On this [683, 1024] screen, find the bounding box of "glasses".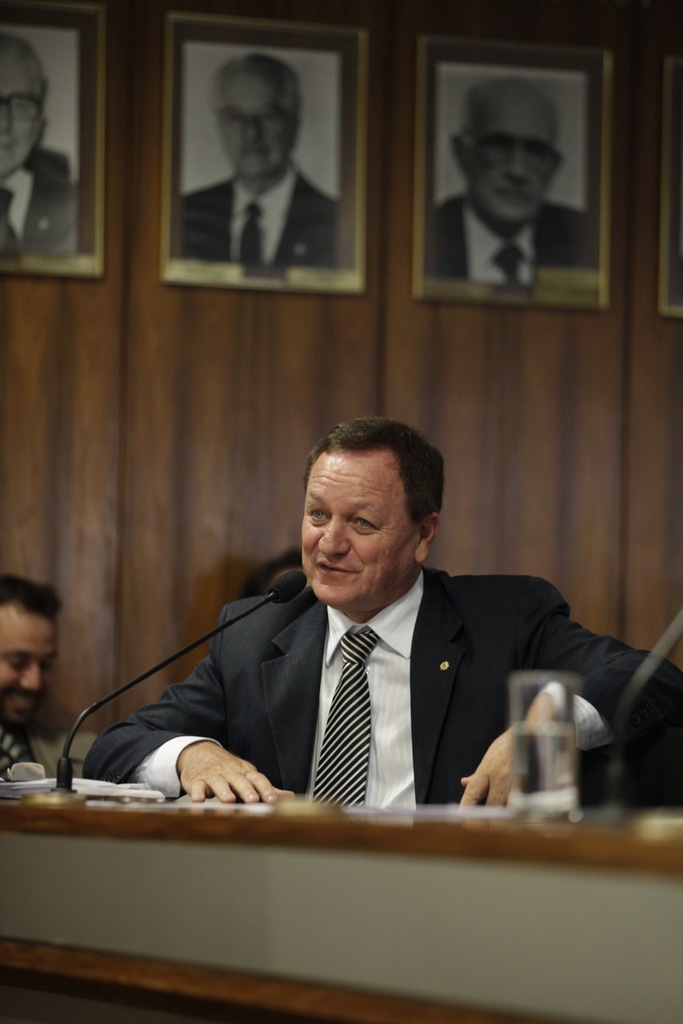
Bounding box: locate(0, 97, 45, 125).
